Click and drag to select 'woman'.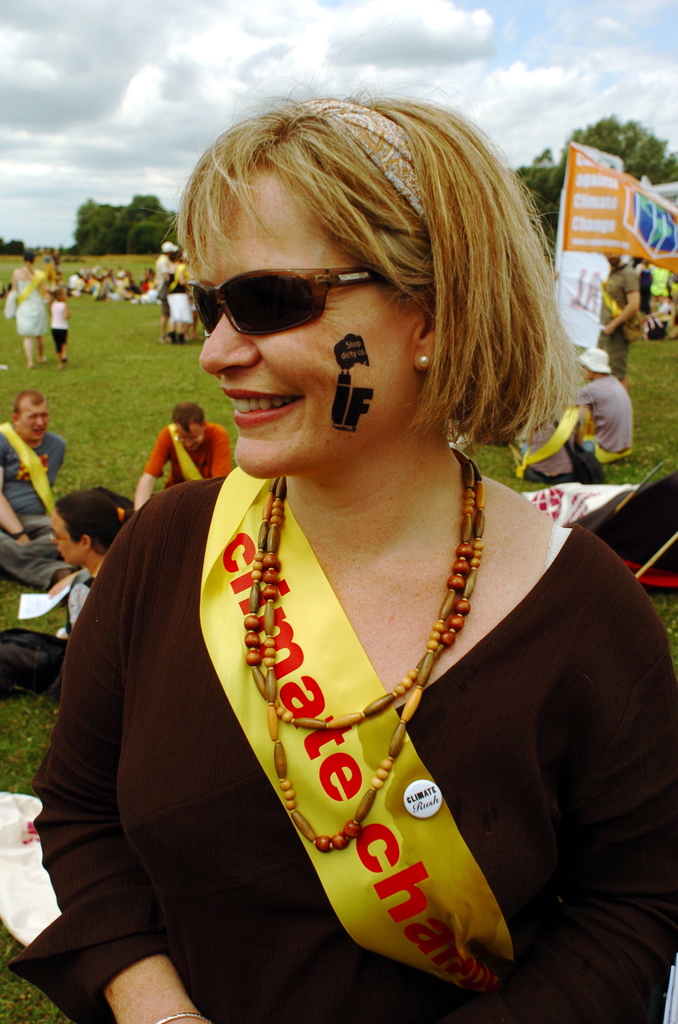
Selection: x1=161 y1=247 x2=194 y2=349.
